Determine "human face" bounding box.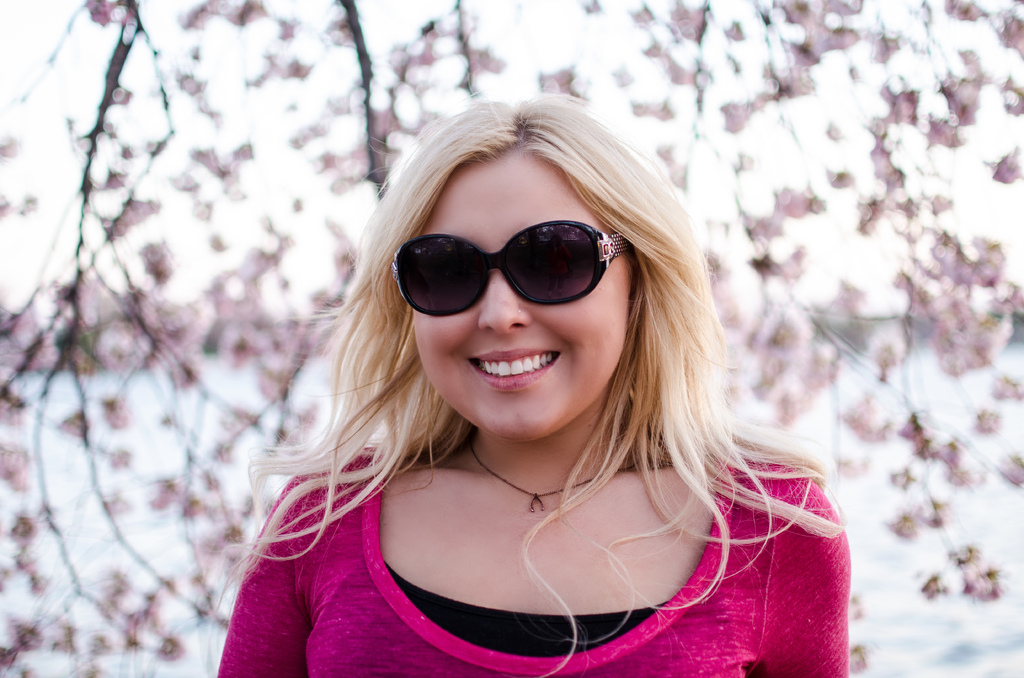
Determined: rect(413, 139, 637, 444).
